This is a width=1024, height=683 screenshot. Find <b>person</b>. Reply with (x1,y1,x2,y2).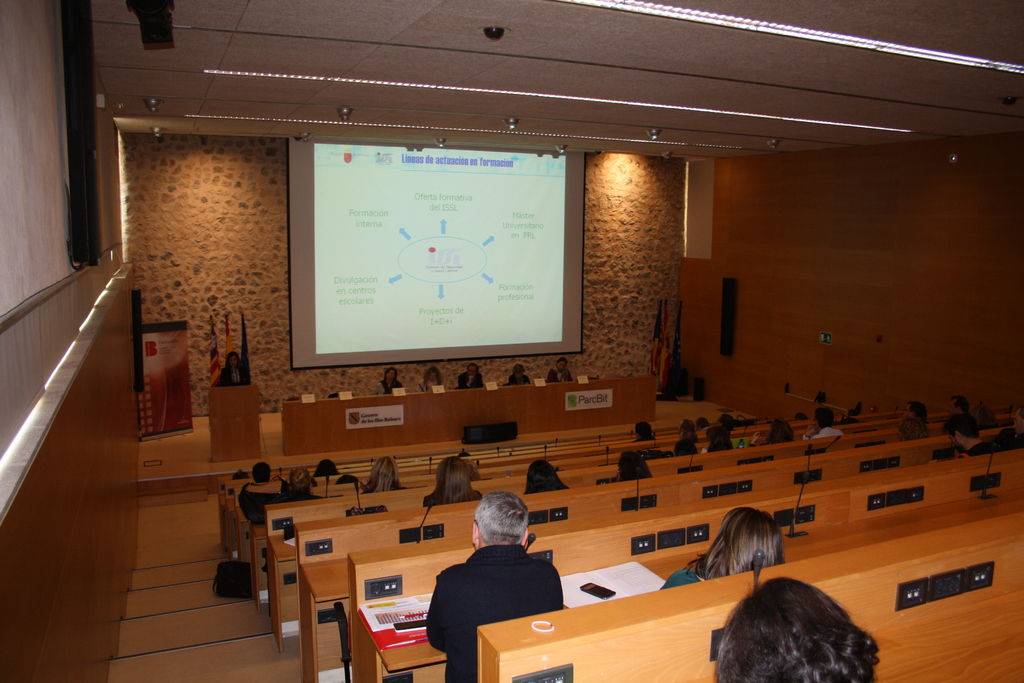
(422,451,483,509).
